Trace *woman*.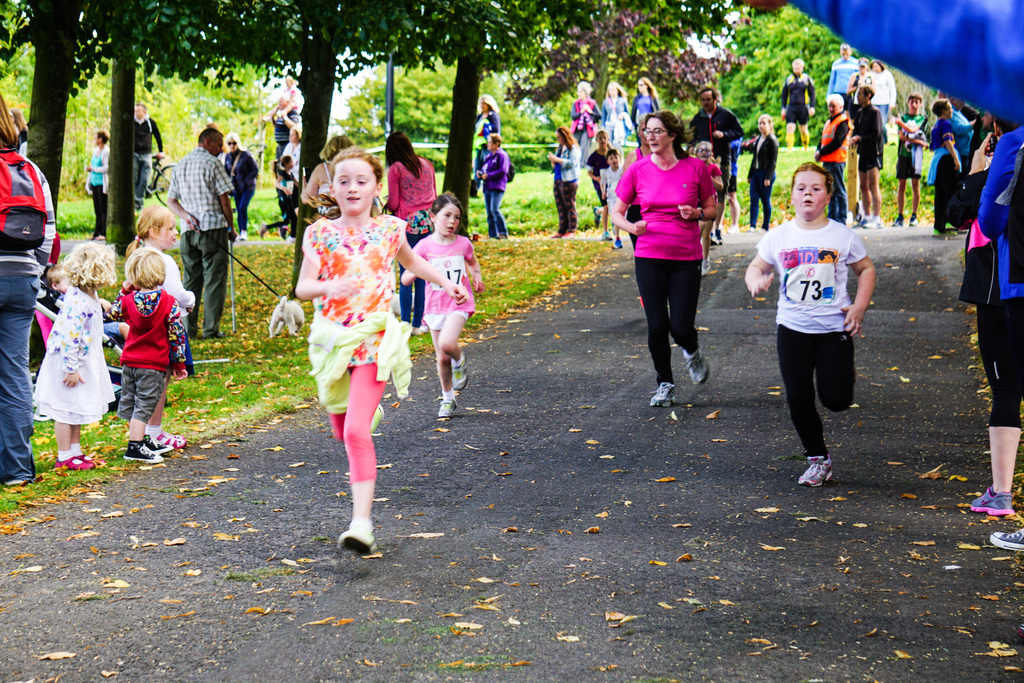
Traced to box(381, 131, 439, 334).
